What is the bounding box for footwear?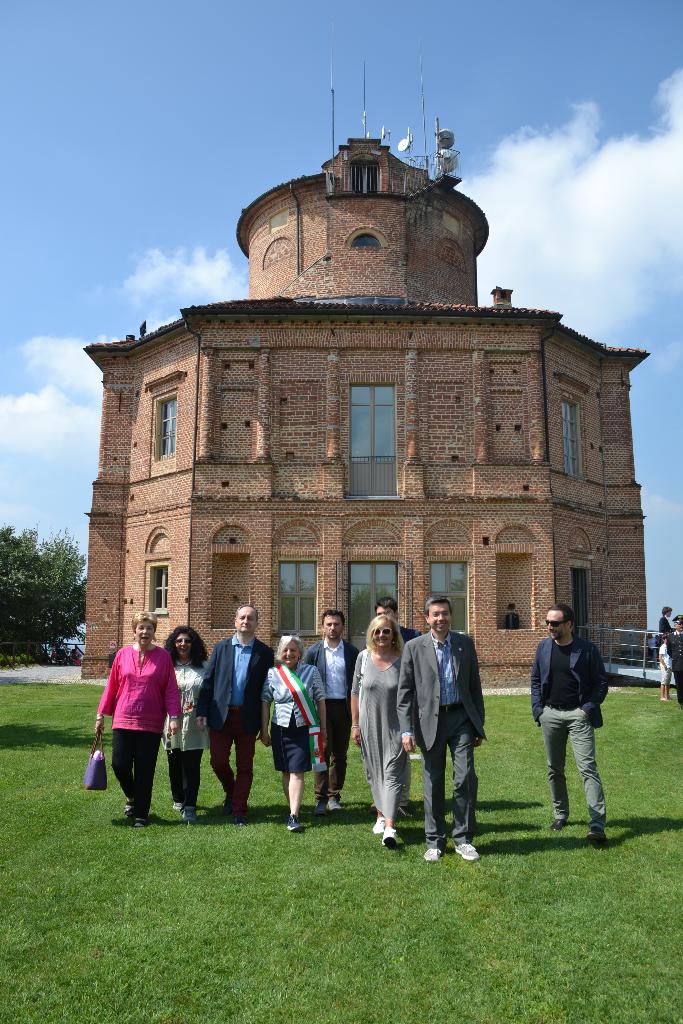
crop(375, 820, 384, 834).
